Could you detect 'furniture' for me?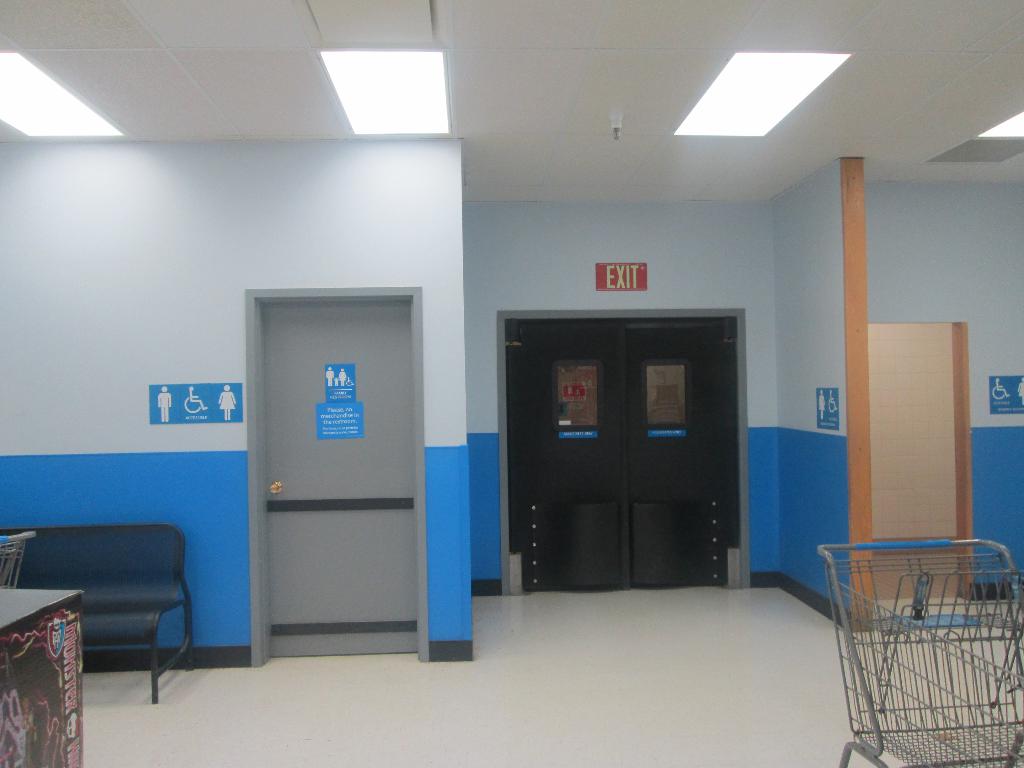
Detection result: 0 525 193 702.
